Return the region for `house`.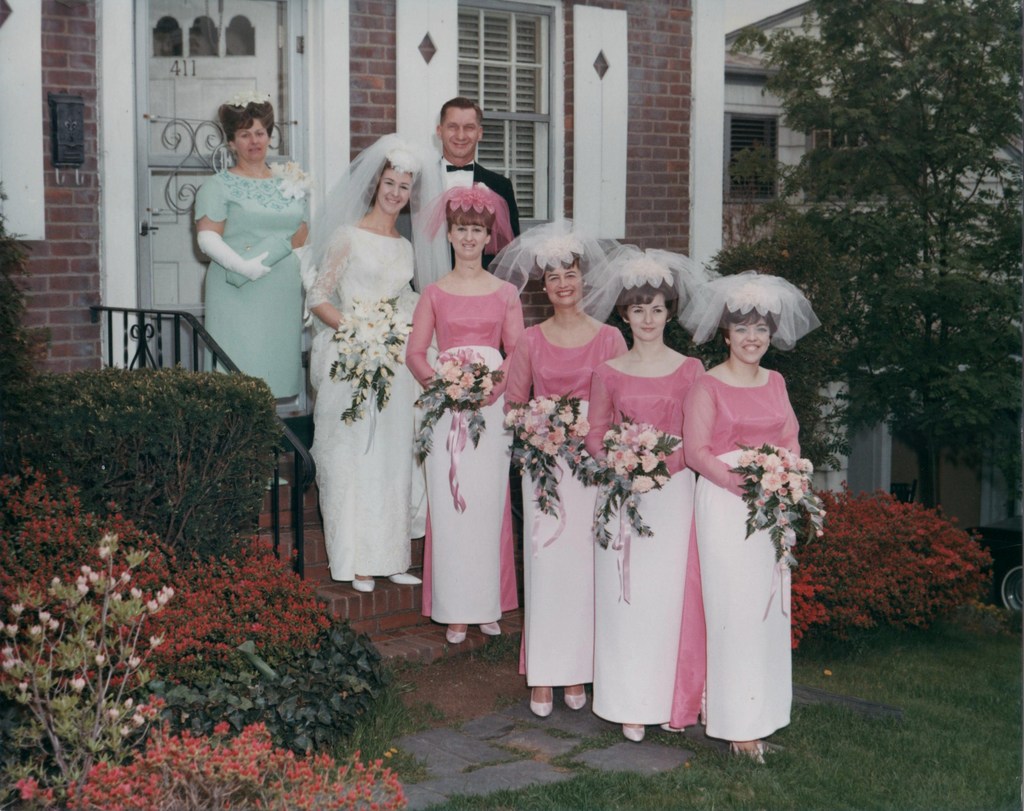
[851, 99, 1023, 557].
